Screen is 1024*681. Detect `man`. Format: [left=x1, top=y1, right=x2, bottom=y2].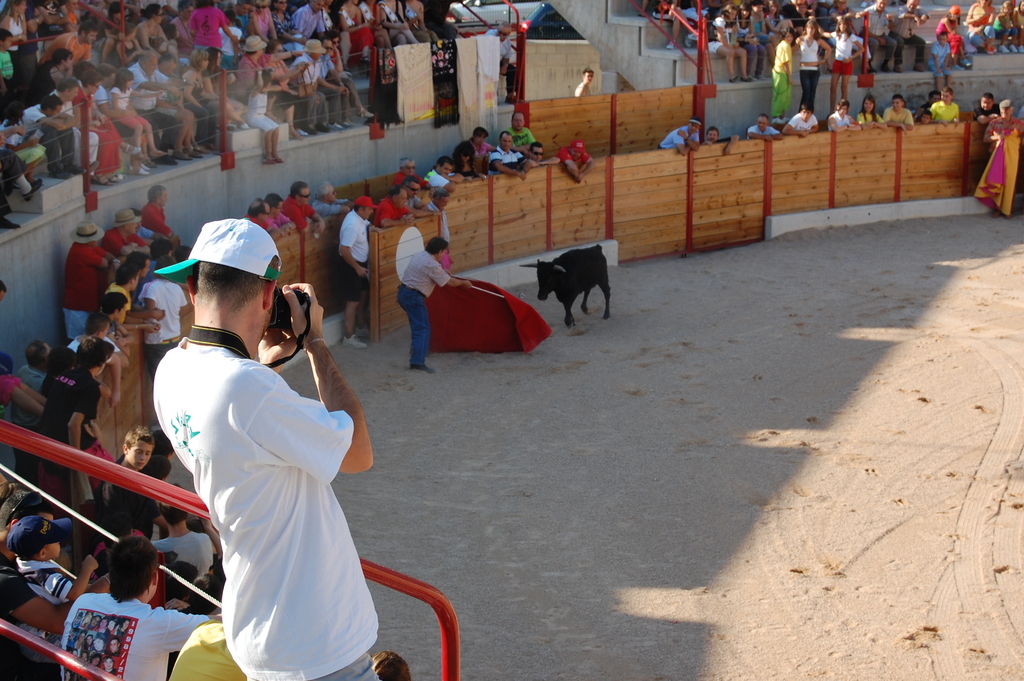
[left=862, top=0, right=895, bottom=74].
